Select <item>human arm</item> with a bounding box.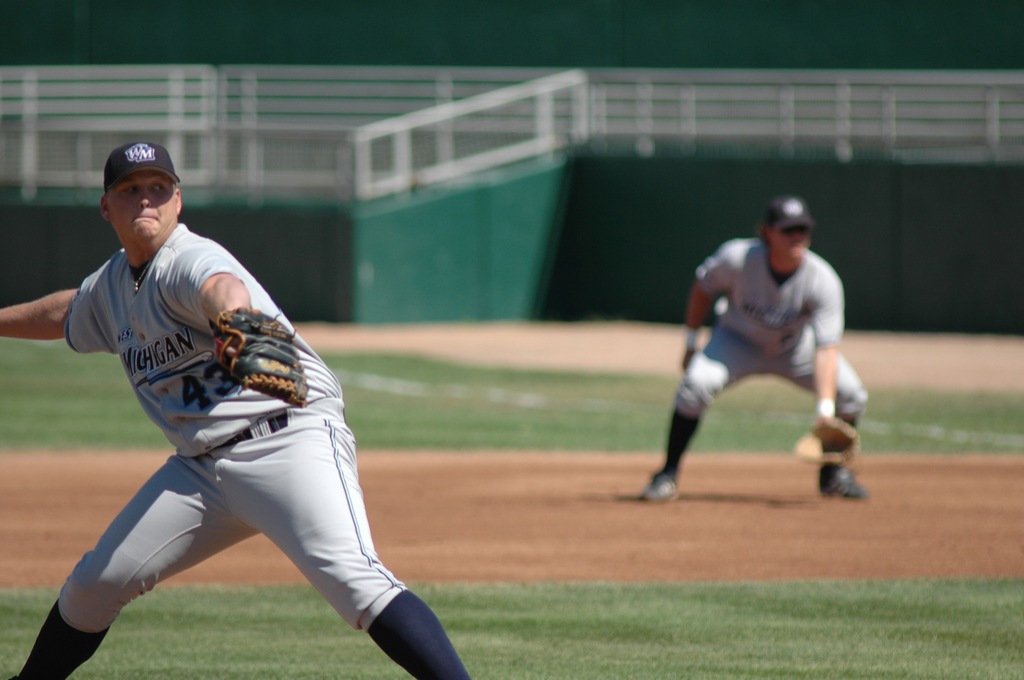
BBox(1, 271, 89, 347).
